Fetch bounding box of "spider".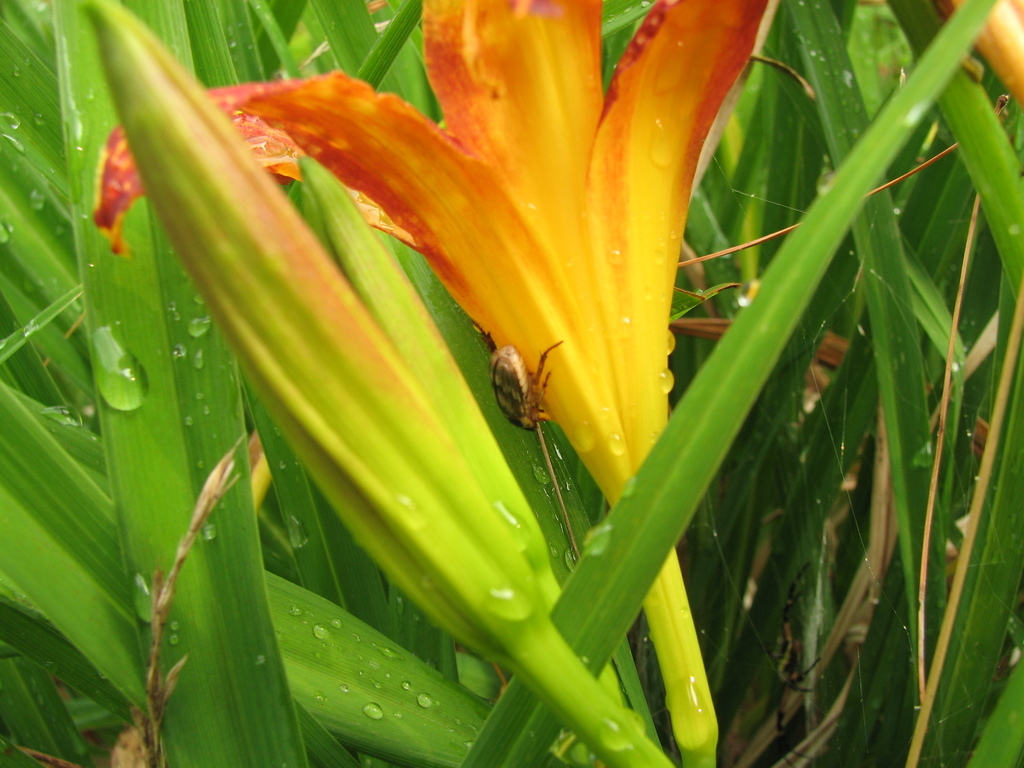
Bbox: crop(470, 320, 567, 445).
